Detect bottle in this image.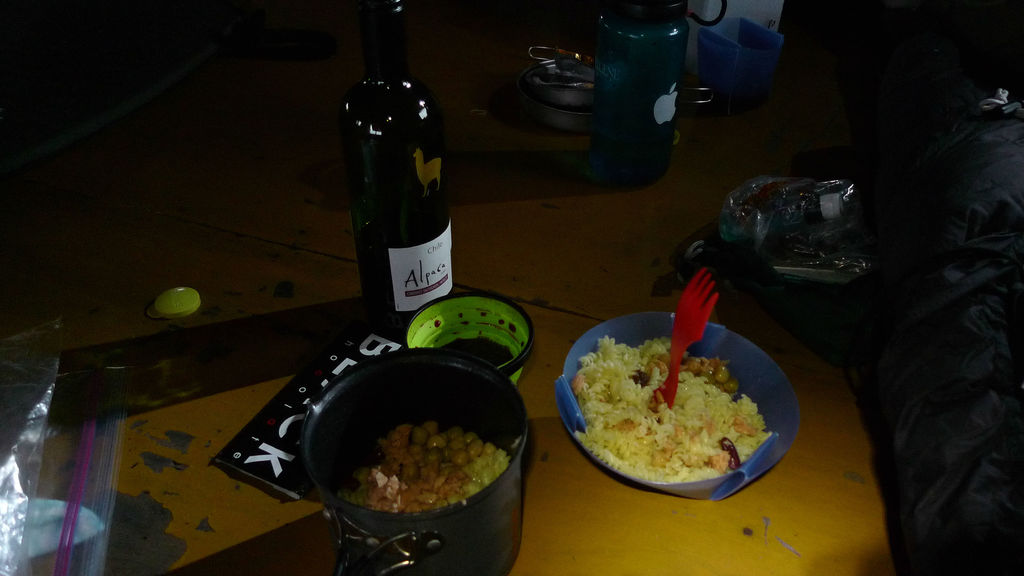
Detection: pyautogui.locateOnScreen(585, 0, 698, 200).
